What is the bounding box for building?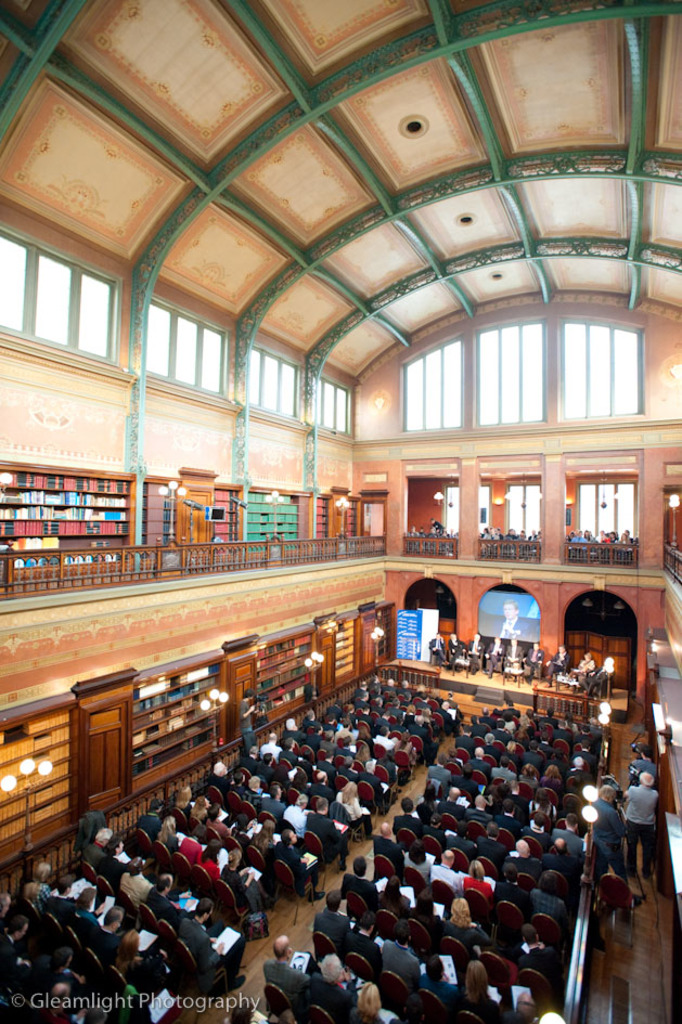
detection(0, 0, 681, 1023).
